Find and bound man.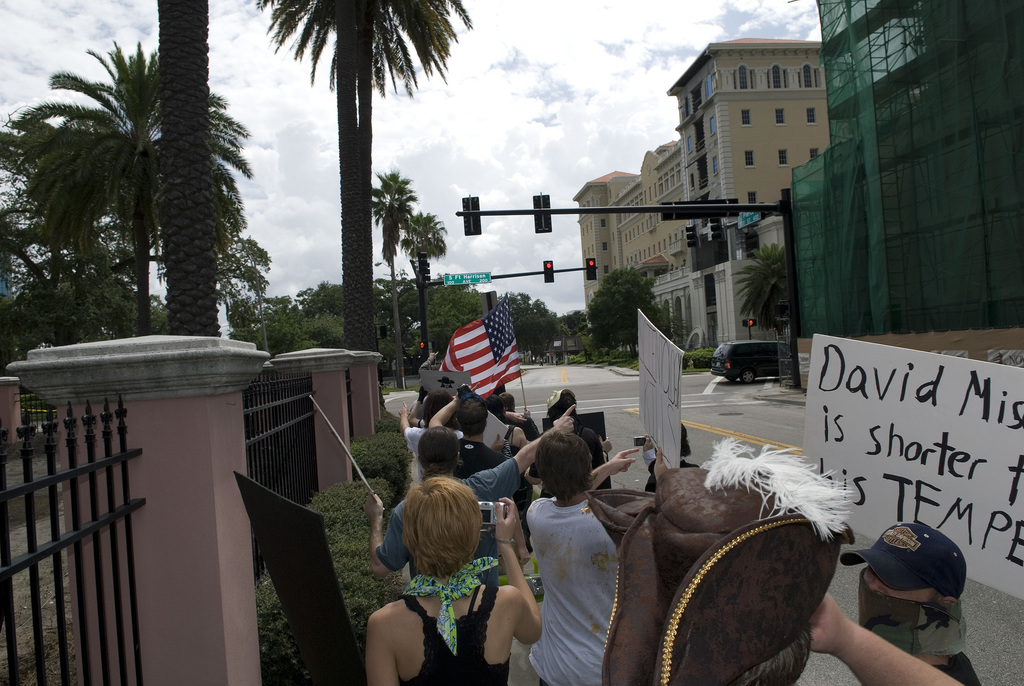
Bound: Rect(799, 515, 982, 685).
